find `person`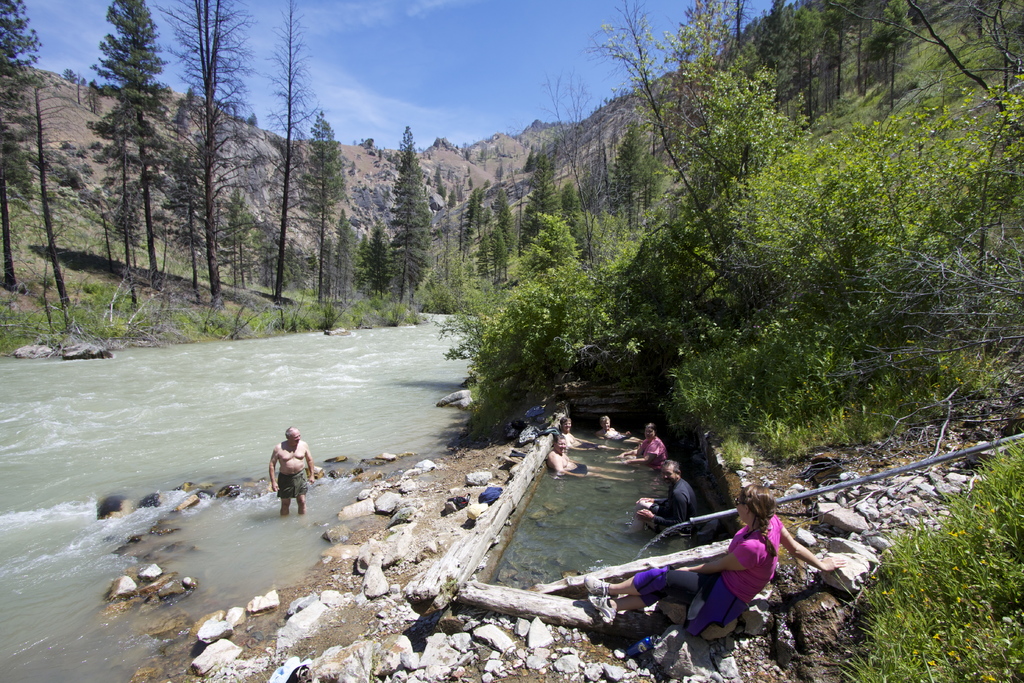
[x1=263, y1=426, x2=312, y2=523]
